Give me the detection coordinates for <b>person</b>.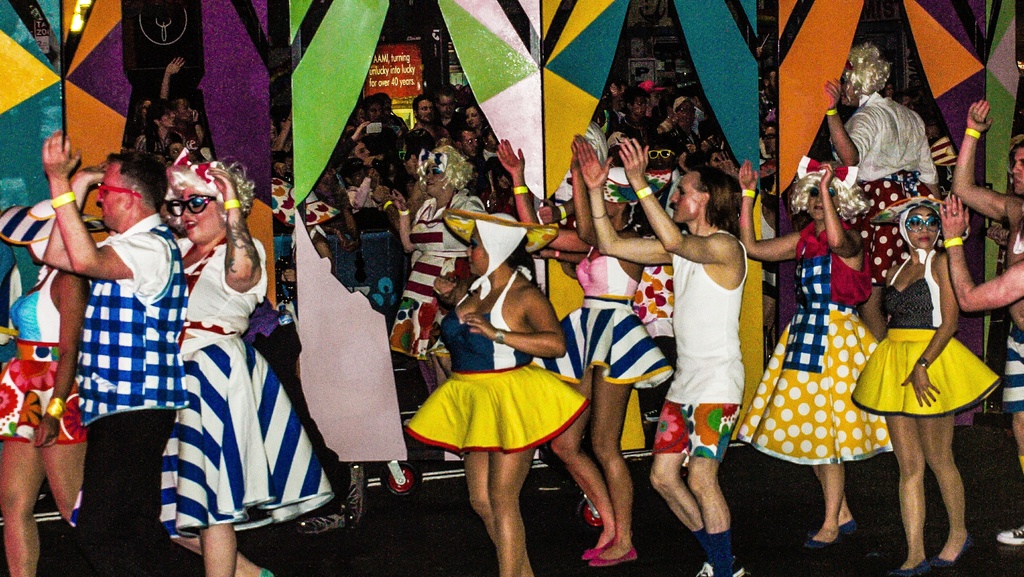
[left=163, top=158, right=328, bottom=576].
